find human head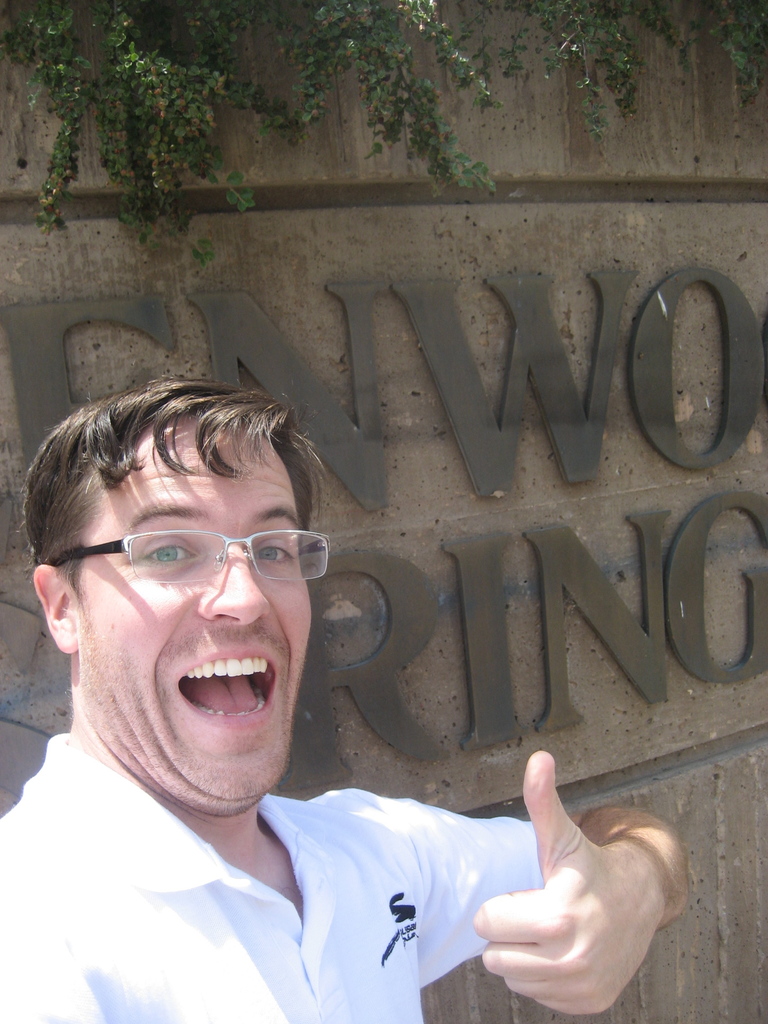
(19,360,346,764)
